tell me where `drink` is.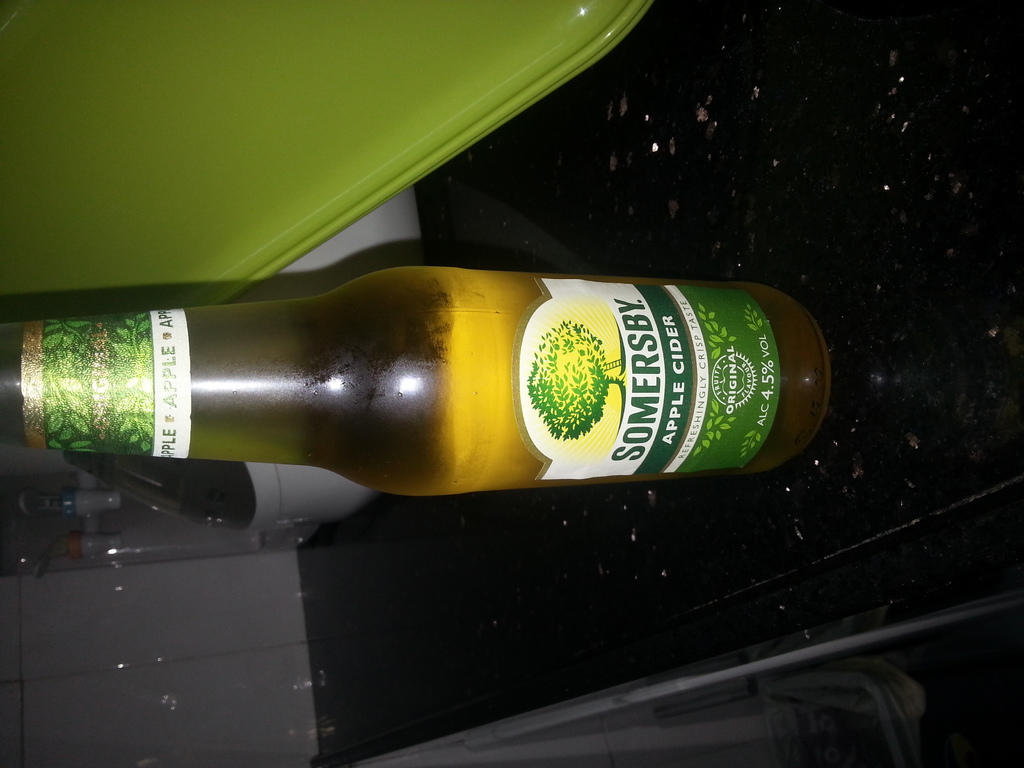
`drink` is at bbox=[75, 263, 843, 506].
